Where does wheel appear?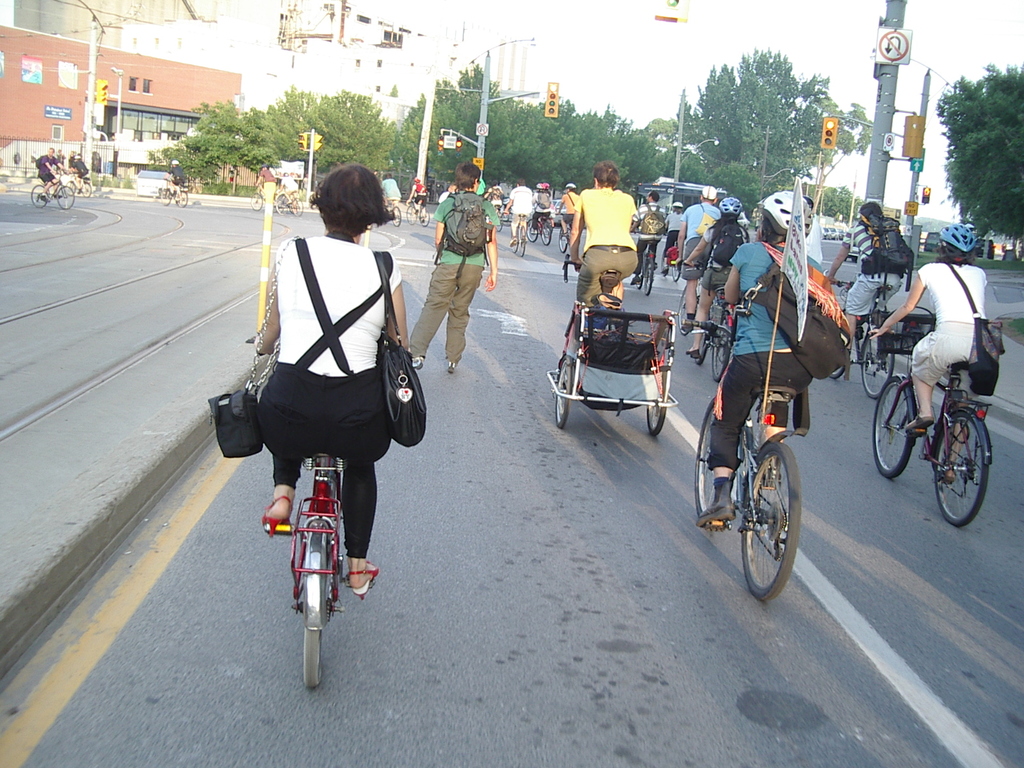
Appears at 872/376/913/477.
